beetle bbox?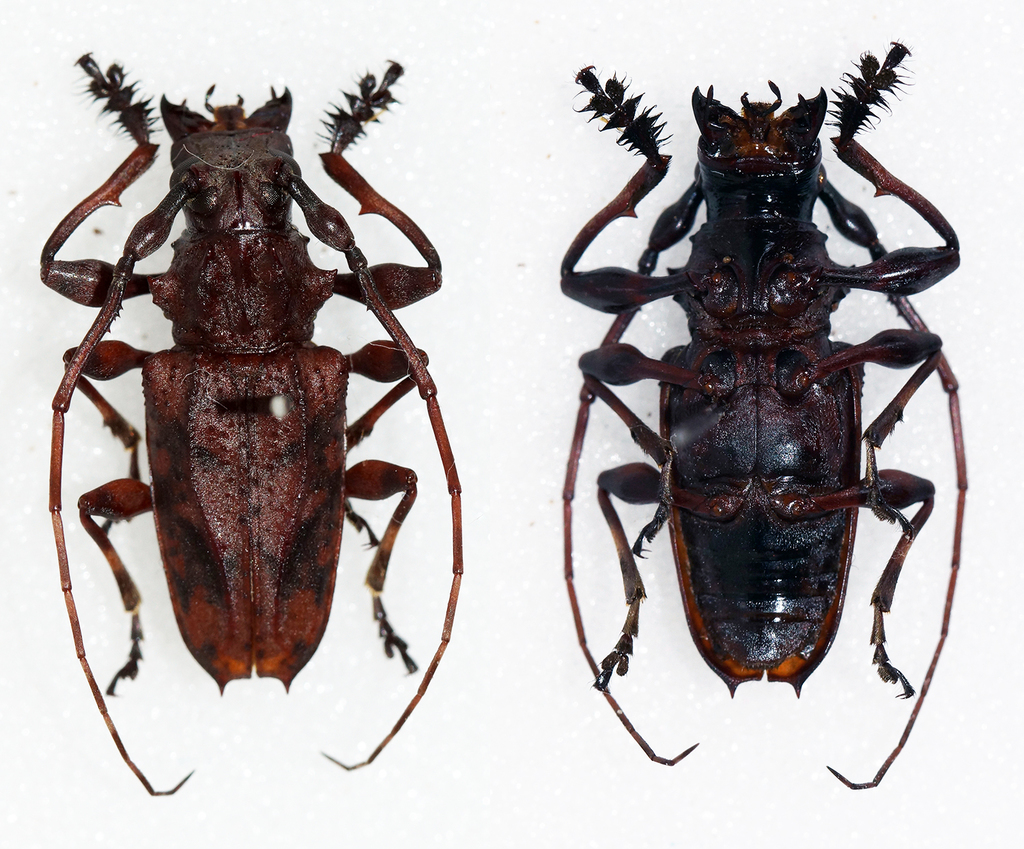
(left=31, top=59, right=464, bottom=798)
